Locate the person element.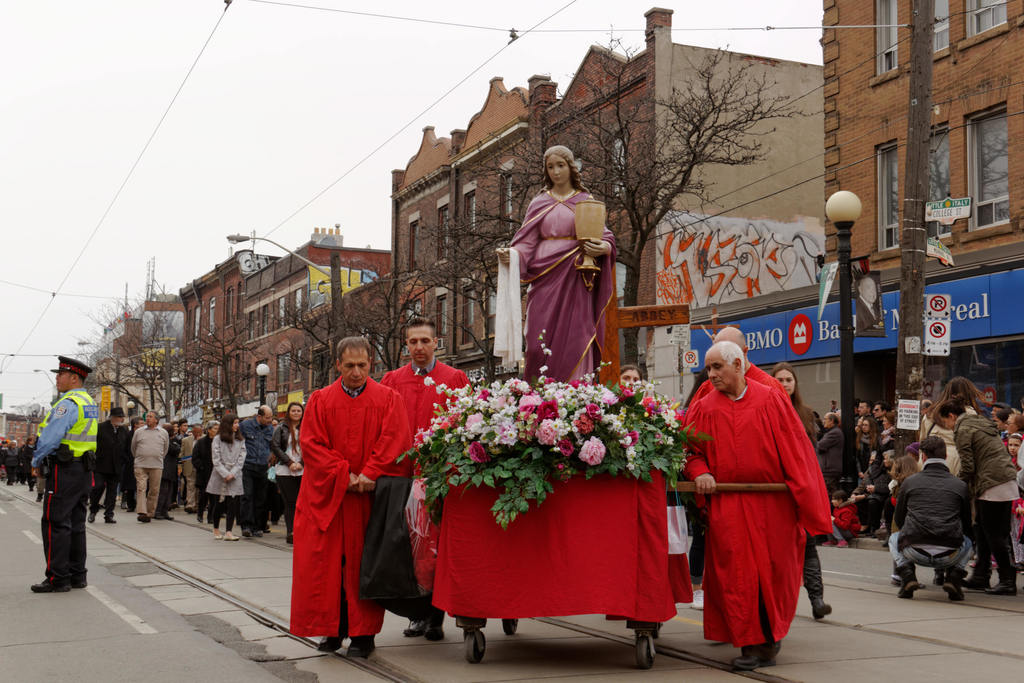
Element bbox: Rect(207, 411, 246, 540).
